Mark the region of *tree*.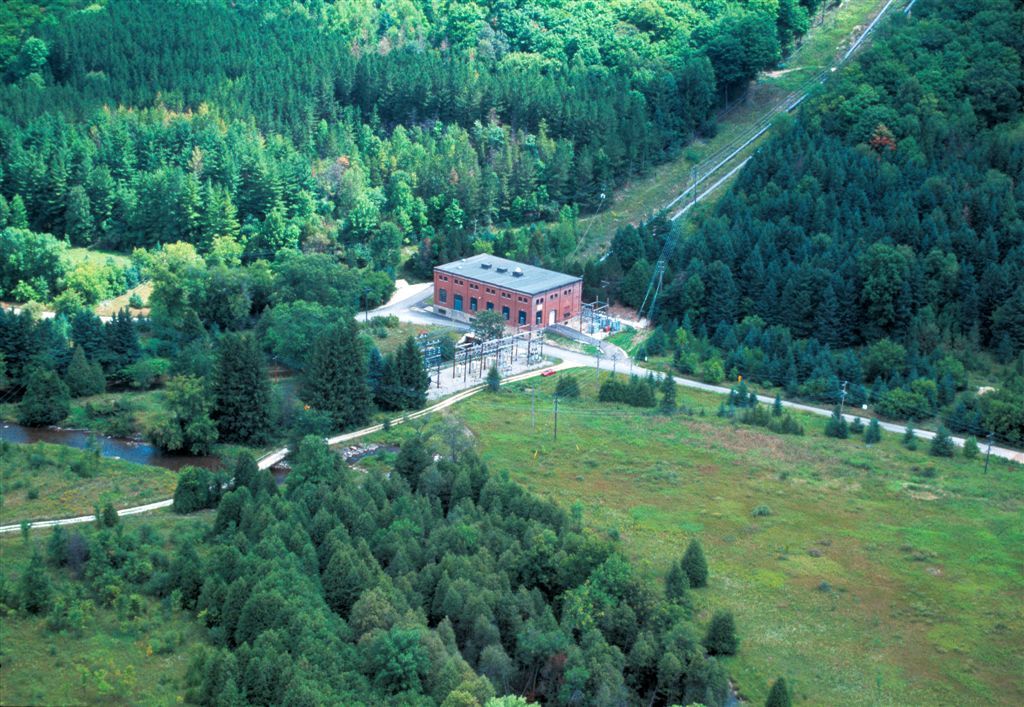
Region: 373, 528, 399, 564.
